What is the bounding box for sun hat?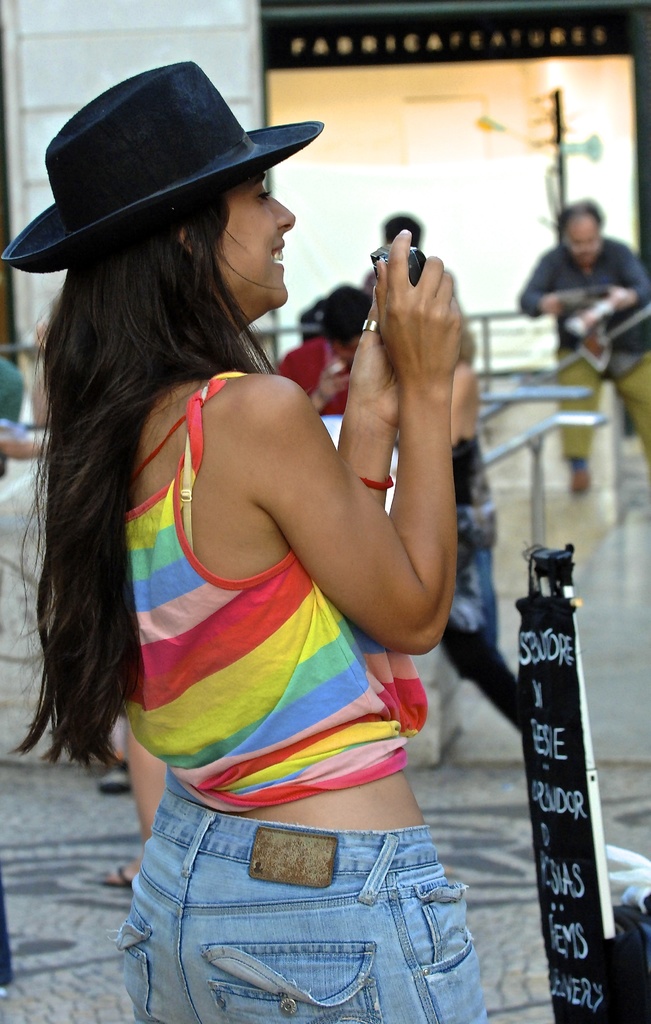
x1=0 y1=57 x2=326 y2=271.
